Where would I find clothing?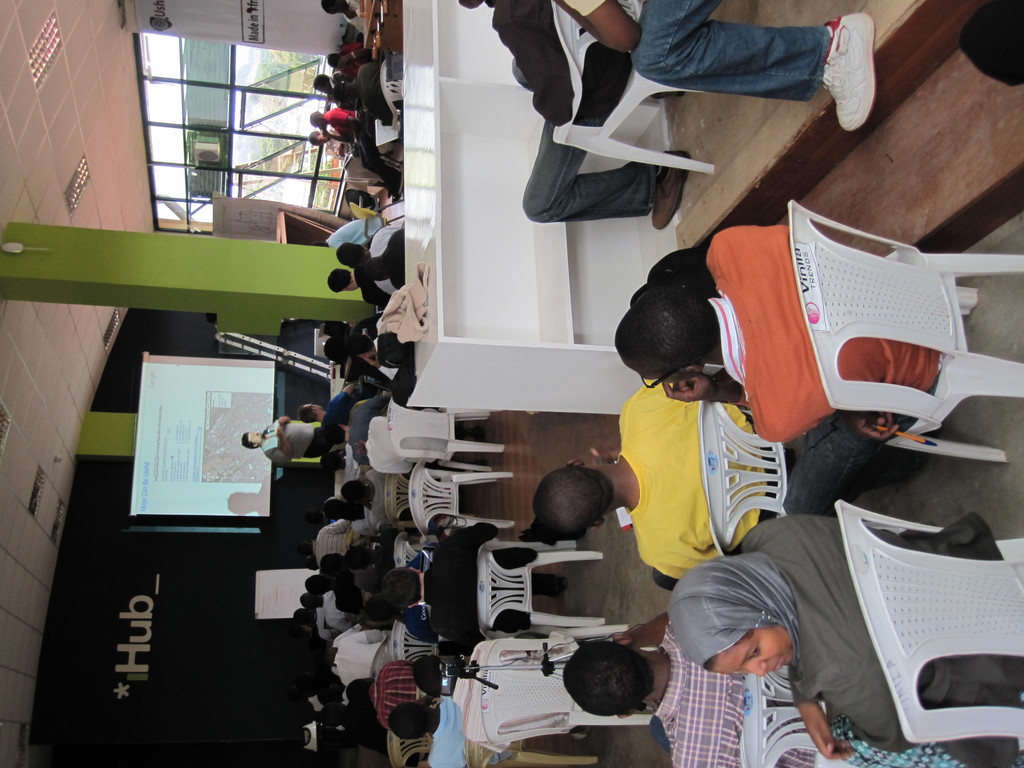
At crop(424, 520, 554, 630).
